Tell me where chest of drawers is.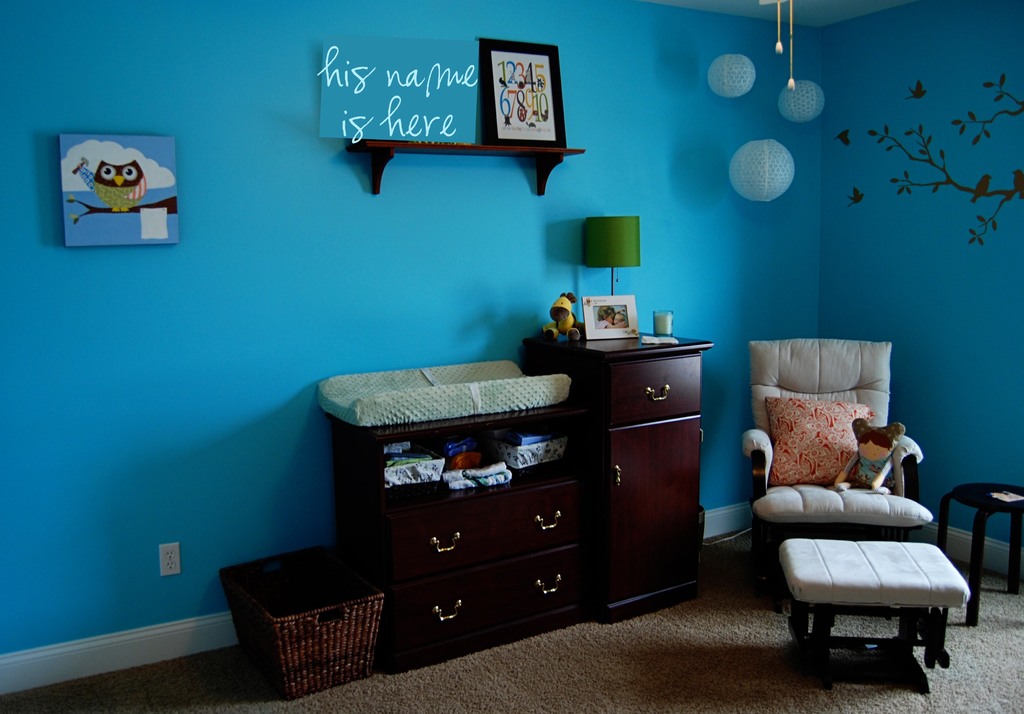
chest of drawers is at <bbox>312, 330, 714, 671</bbox>.
